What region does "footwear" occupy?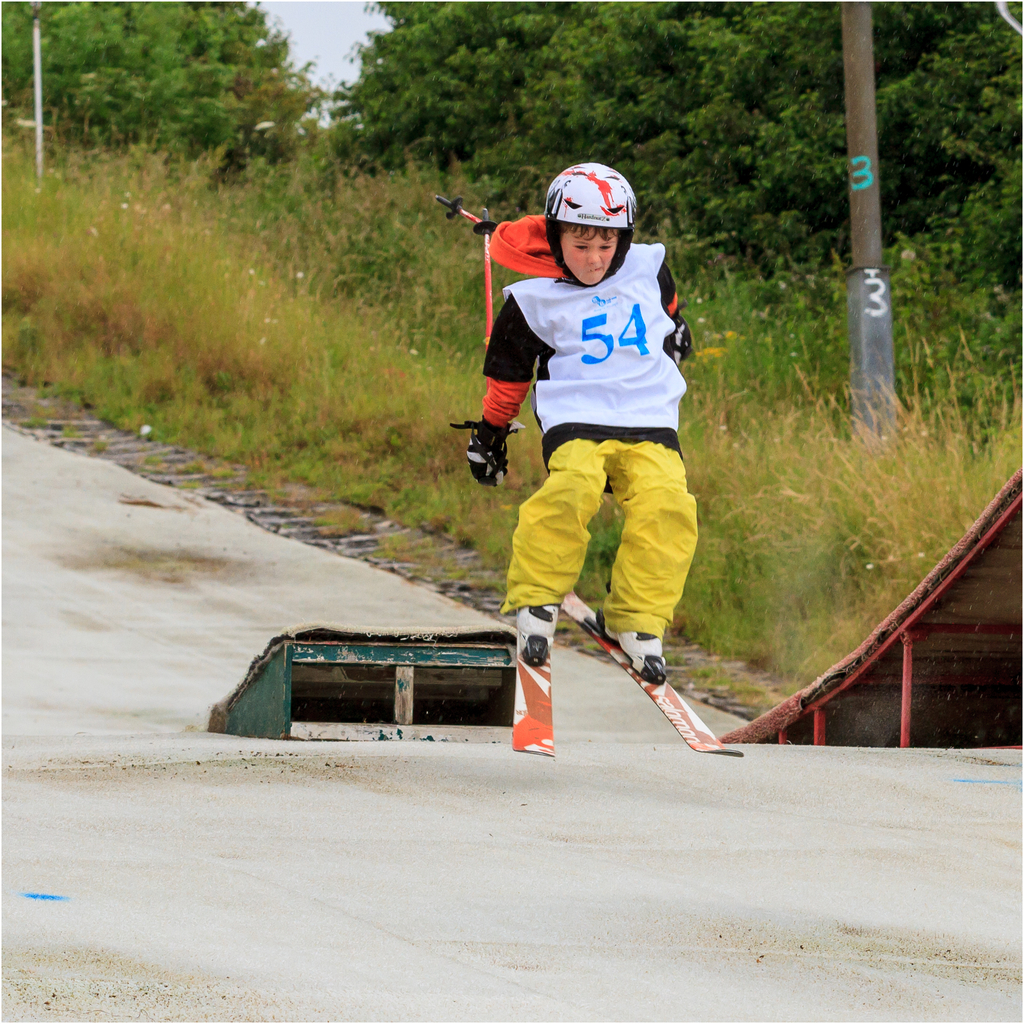
<region>600, 605, 668, 692</region>.
